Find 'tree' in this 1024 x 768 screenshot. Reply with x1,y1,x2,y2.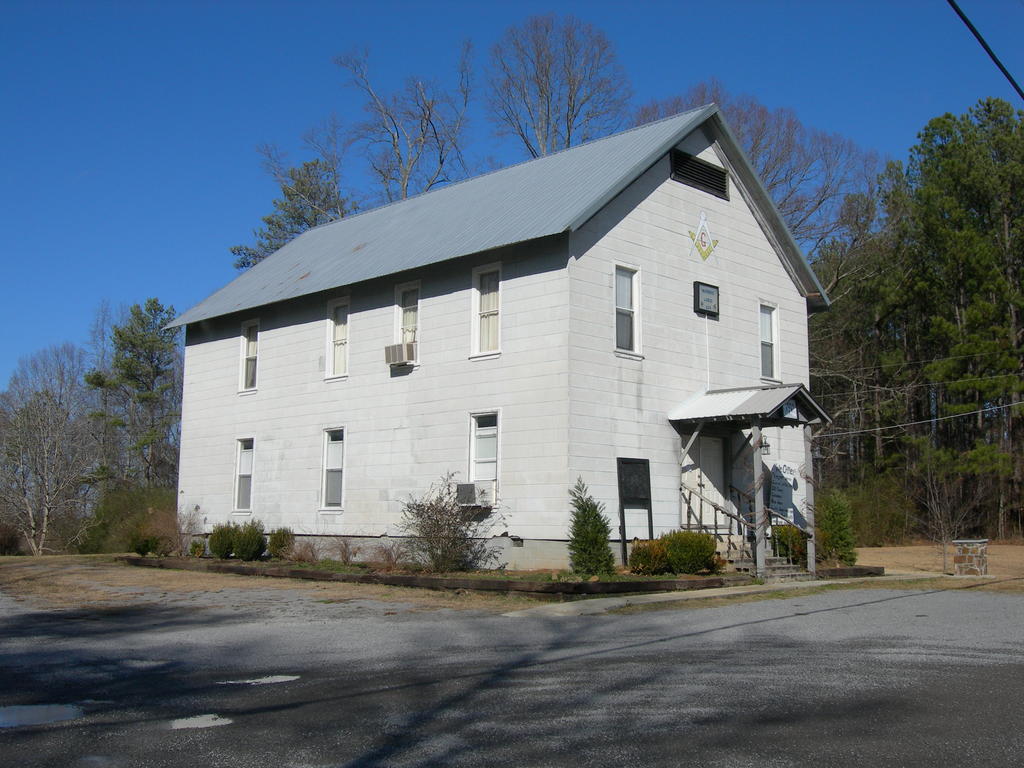
636,77,874,320.
